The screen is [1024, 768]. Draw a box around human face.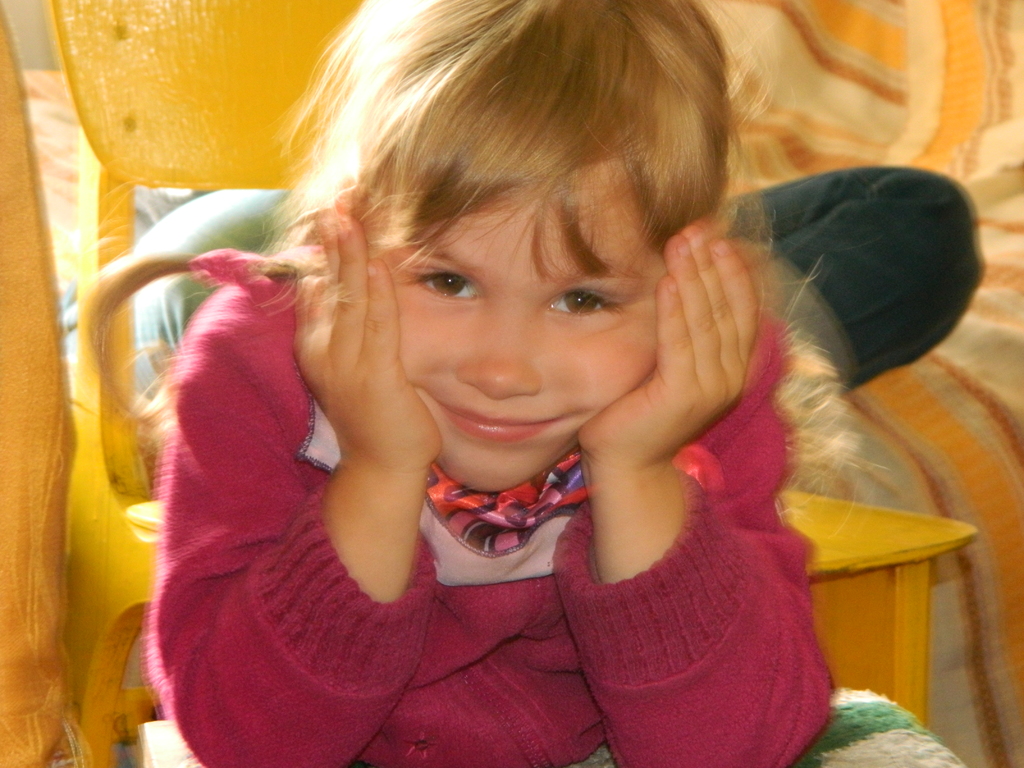
376,161,674,495.
